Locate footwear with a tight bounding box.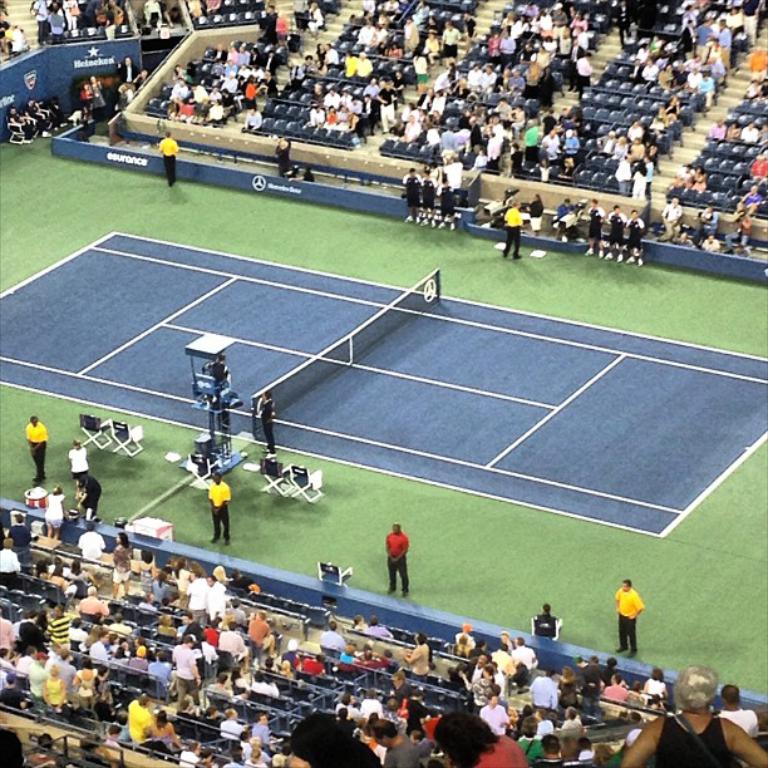
[499,252,508,259].
